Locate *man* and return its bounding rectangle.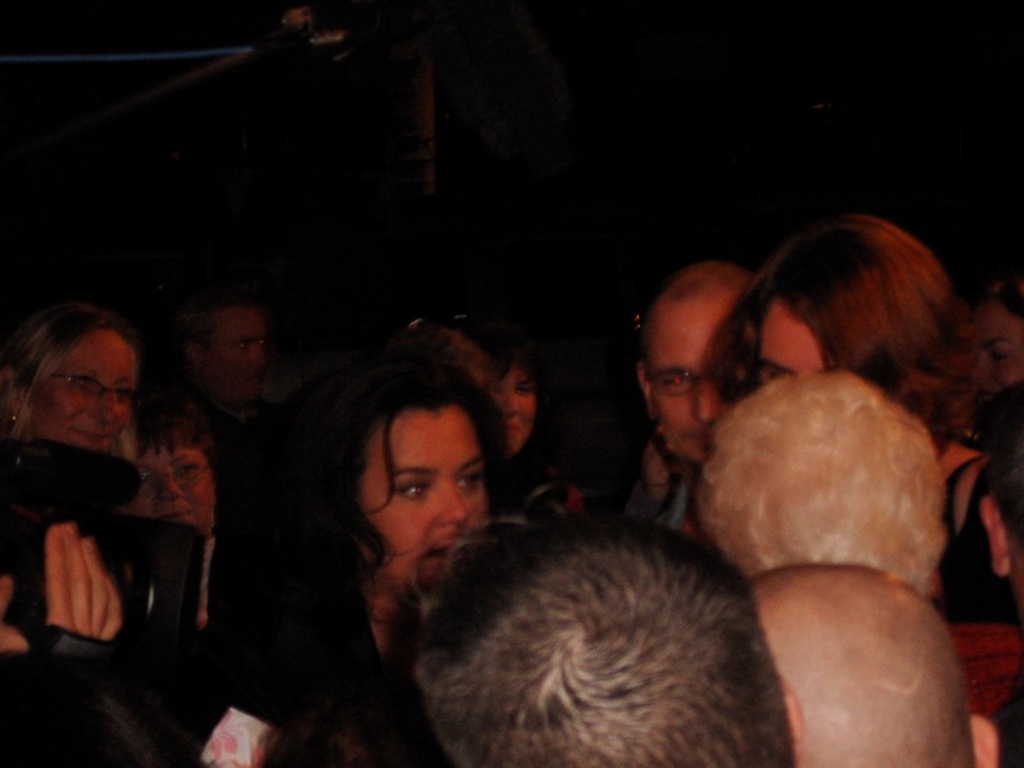
744/562/1000/767.
